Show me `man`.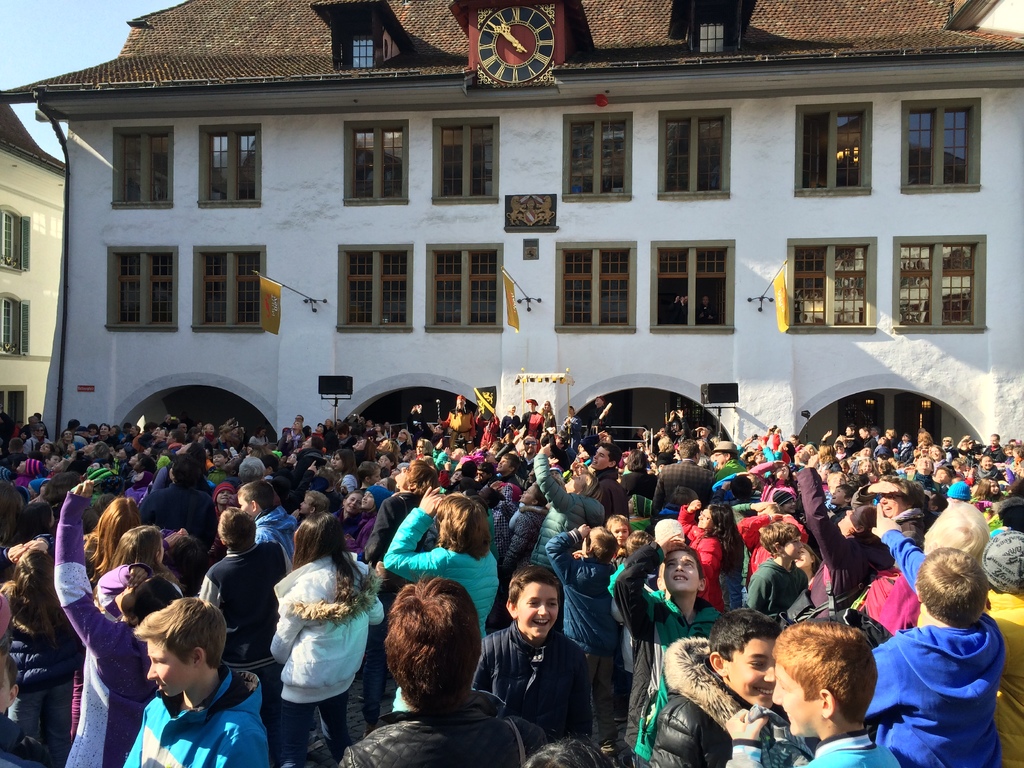
`man` is here: {"x1": 646, "y1": 441, "x2": 712, "y2": 530}.
